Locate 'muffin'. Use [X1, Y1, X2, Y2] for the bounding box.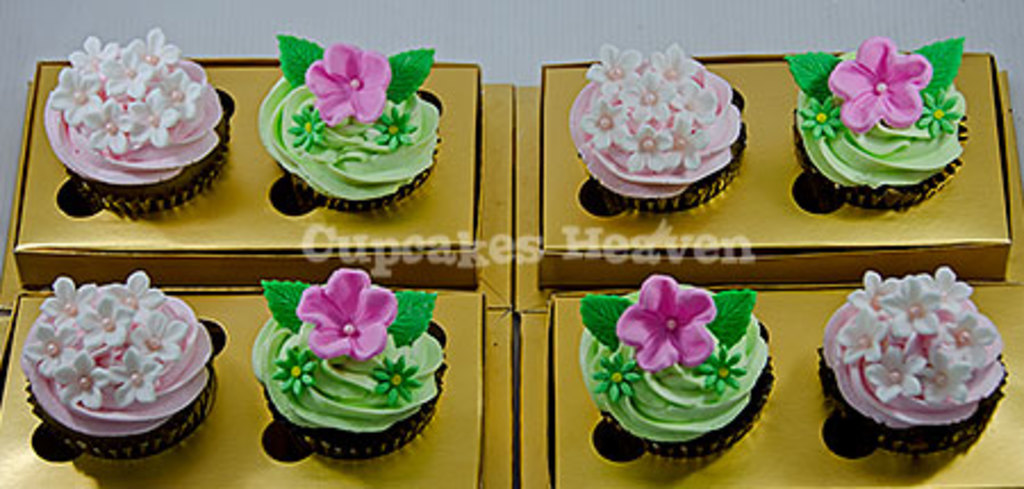
[817, 259, 1013, 459].
